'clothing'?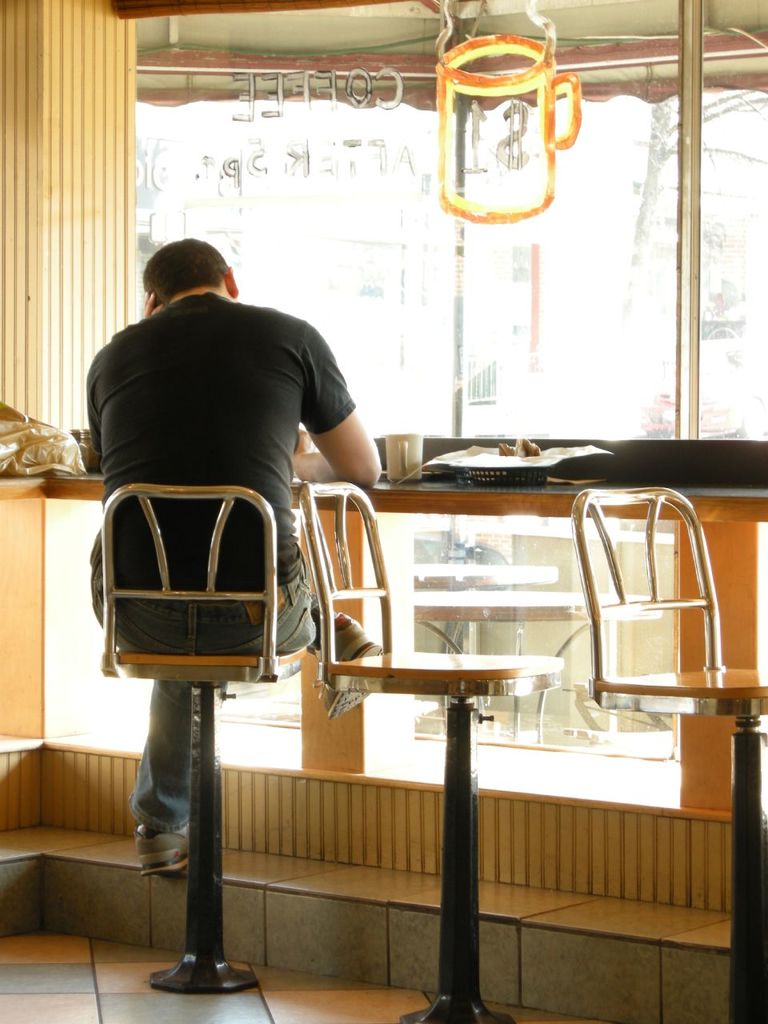
bbox=(89, 292, 357, 834)
